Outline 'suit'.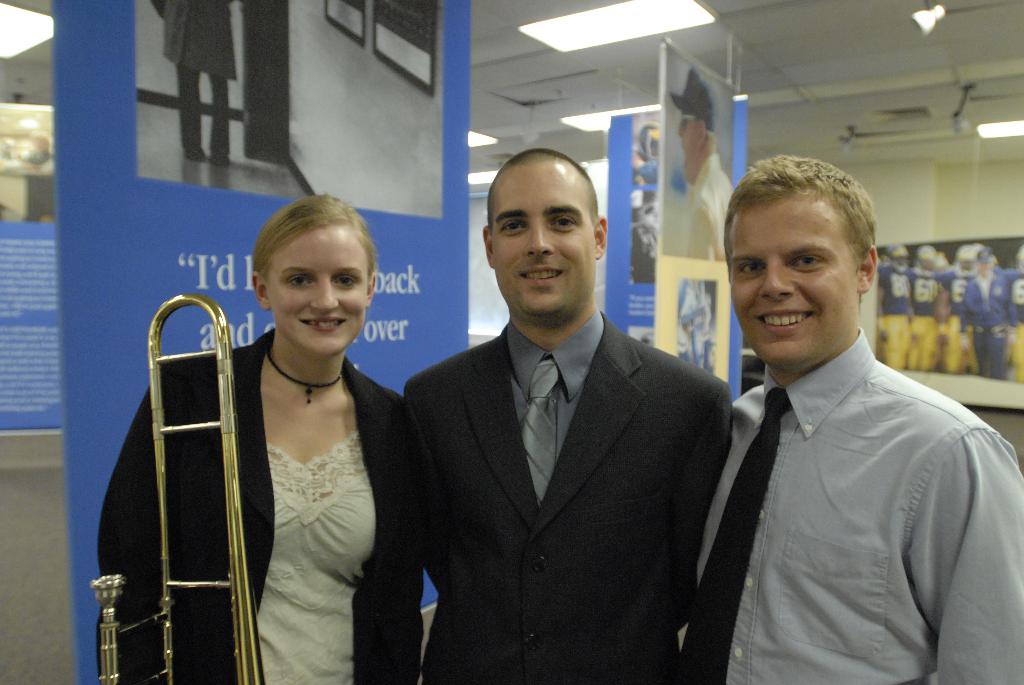
Outline: 404,310,732,684.
